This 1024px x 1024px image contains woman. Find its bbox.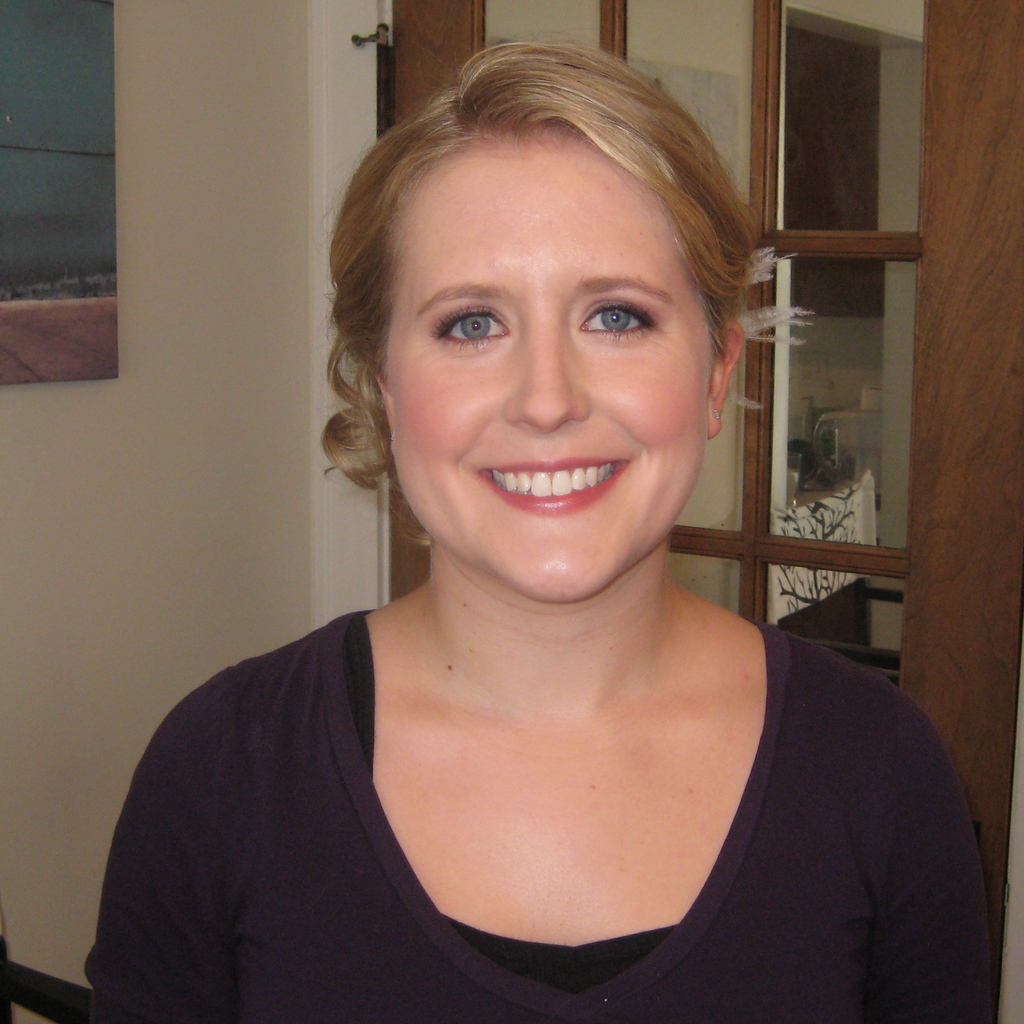
{"x1": 92, "y1": 36, "x2": 991, "y2": 1014}.
